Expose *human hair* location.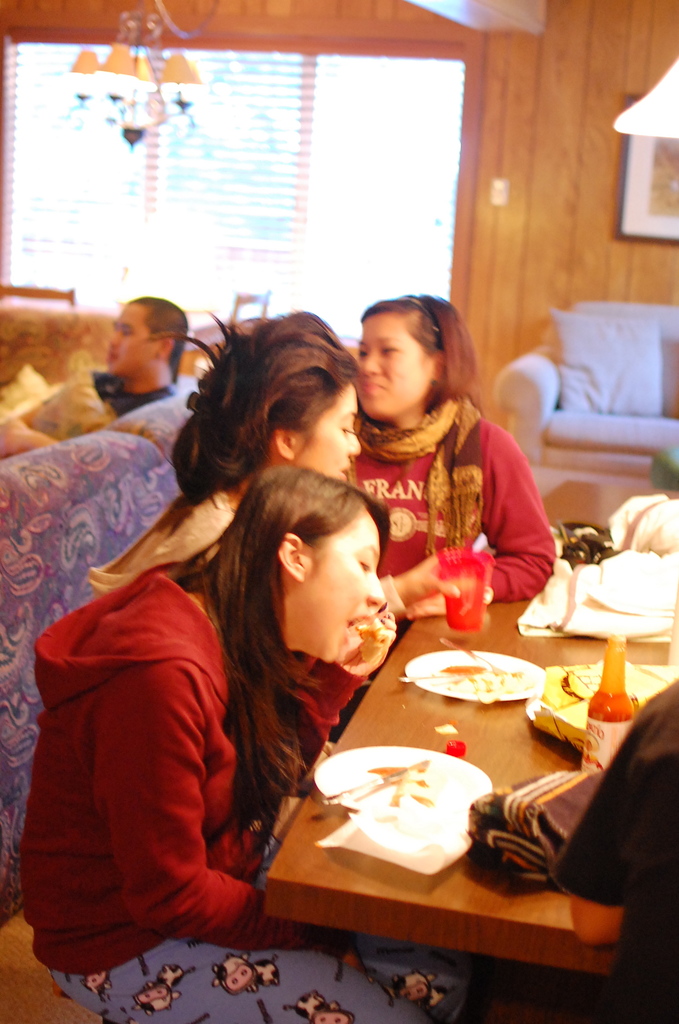
Exposed at pyautogui.locateOnScreen(363, 290, 487, 421).
